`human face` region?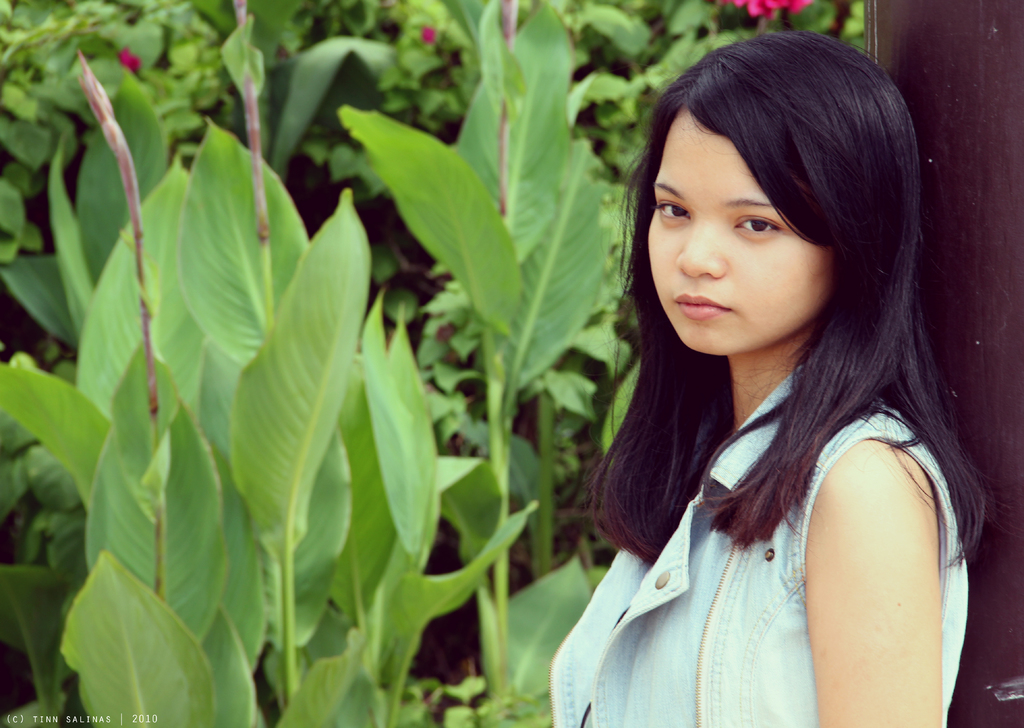
x1=652, y1=115, x2=835, y2=352
